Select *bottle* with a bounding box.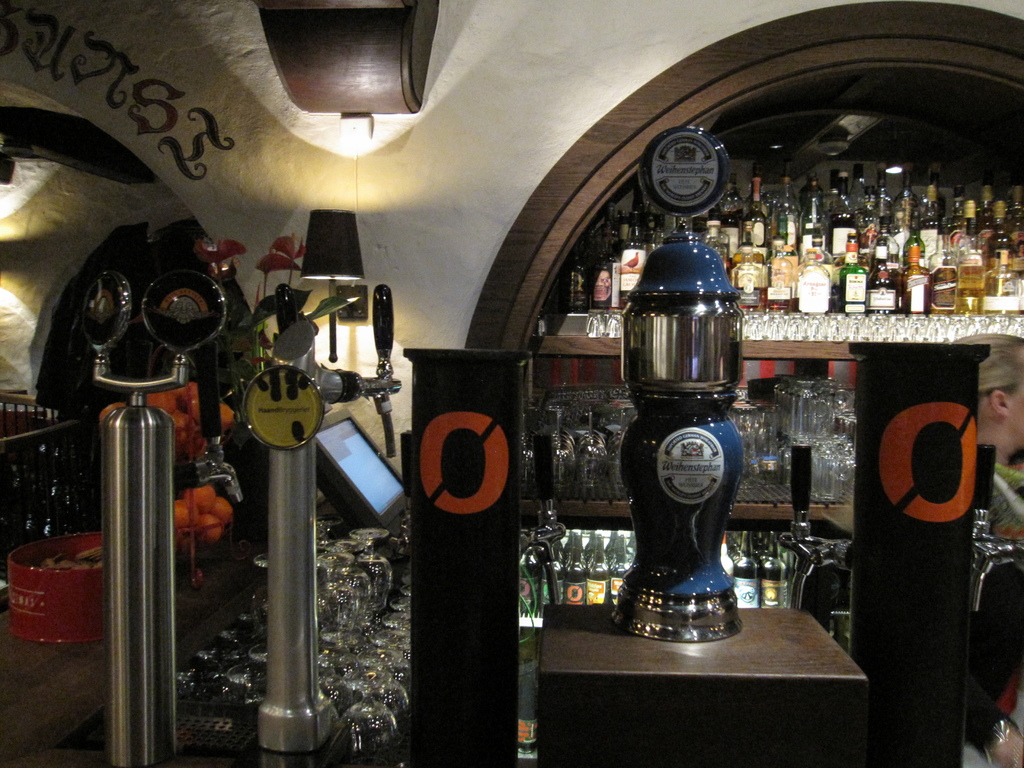
bbox=[728, 250, 758, 313].
